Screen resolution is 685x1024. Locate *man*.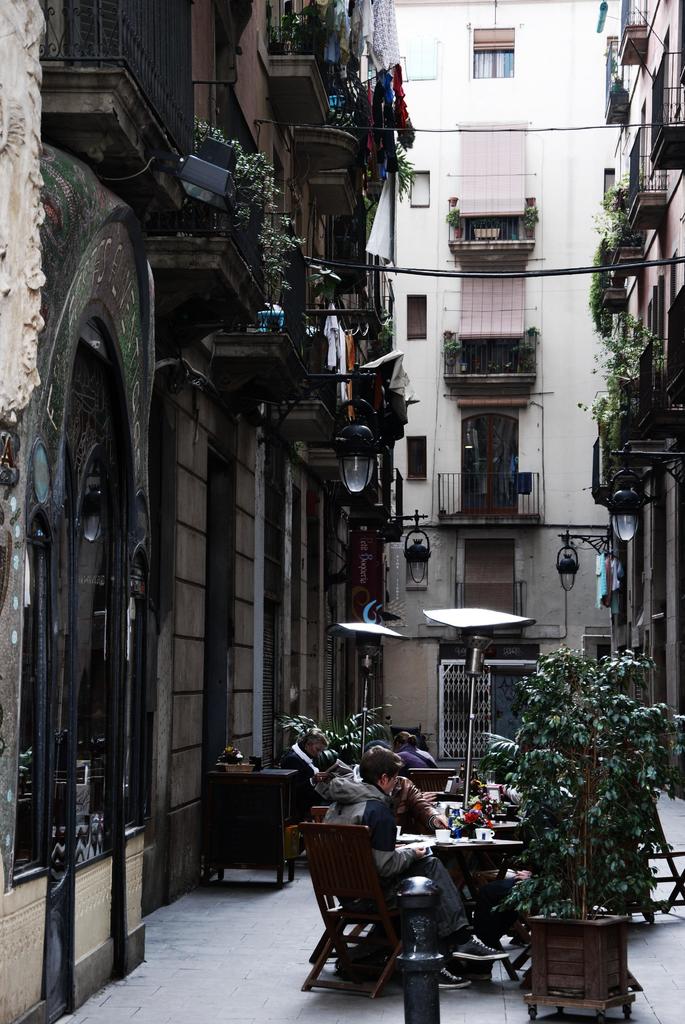
x1=371 y1=780 x2=451 y2=852.
